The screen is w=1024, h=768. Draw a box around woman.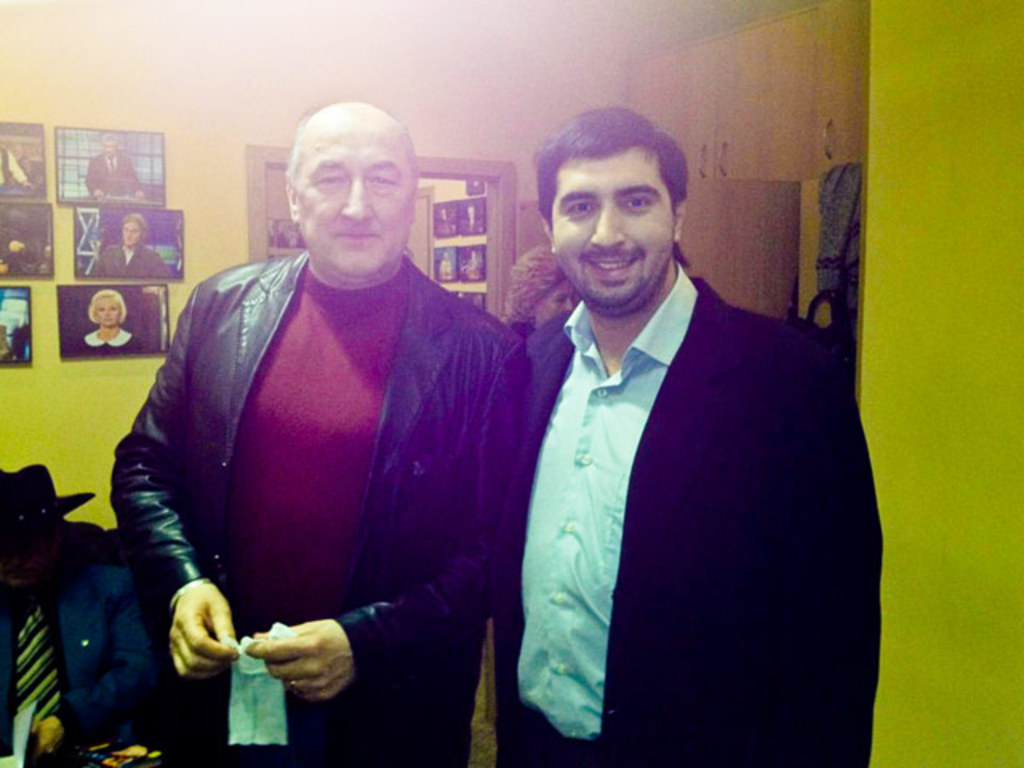
458, 245, 483, 282.
